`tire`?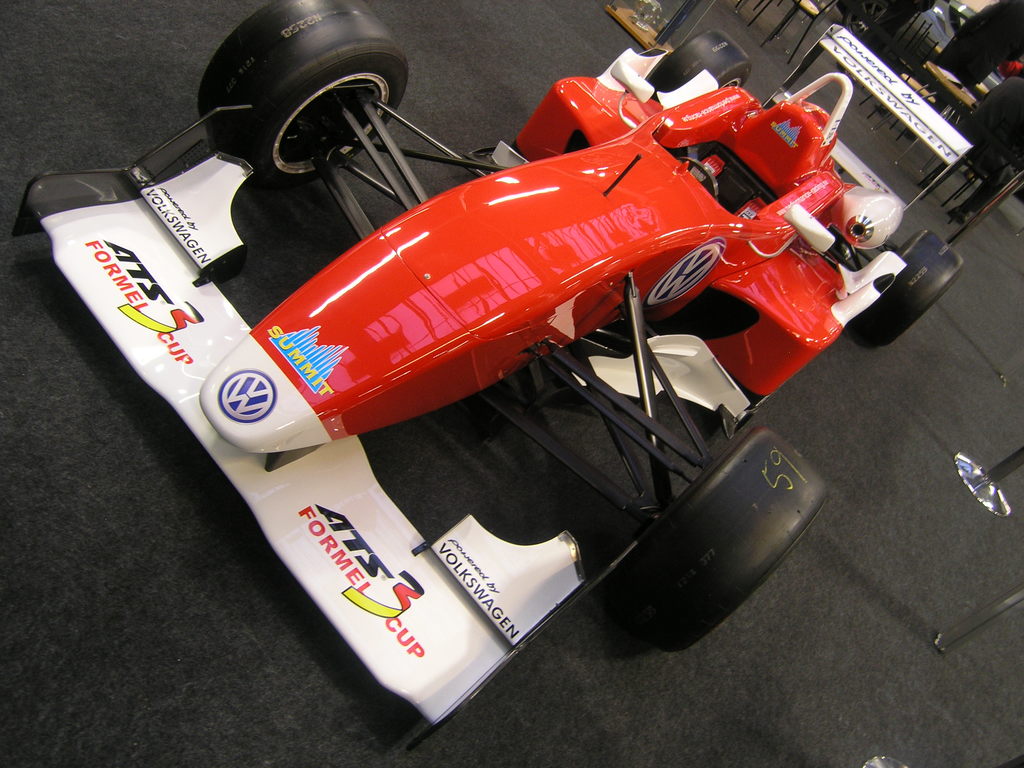
619,426,832,657
